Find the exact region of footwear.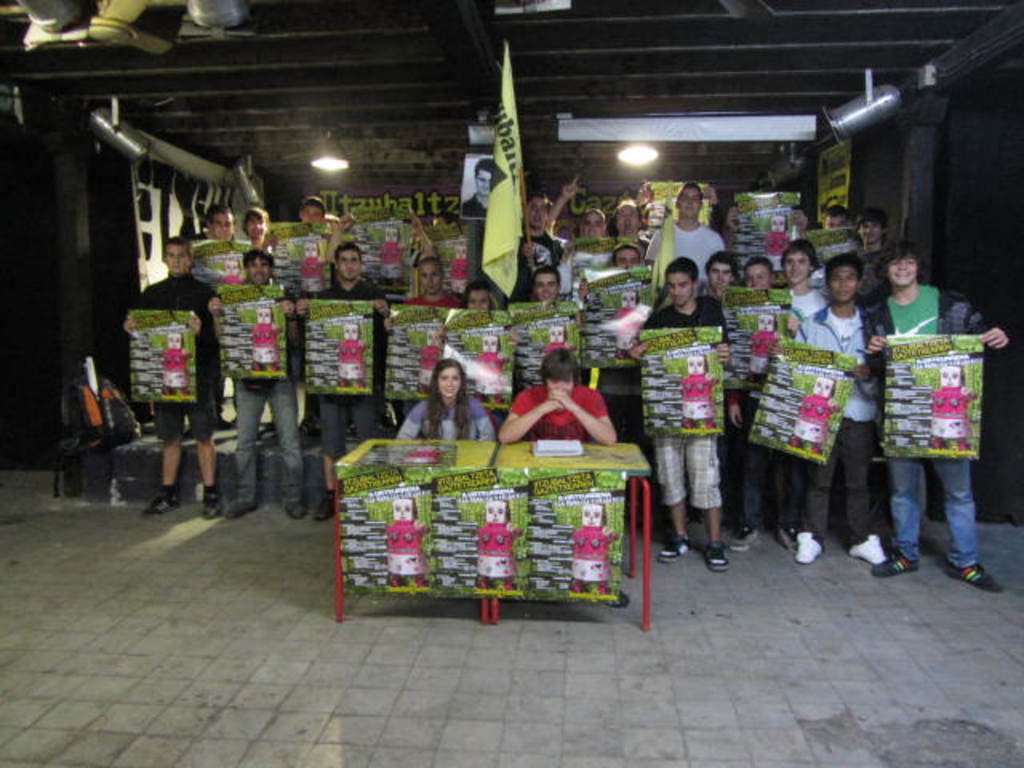
Exact region: <bbox>600, 589, 635, 606</bbox>.
